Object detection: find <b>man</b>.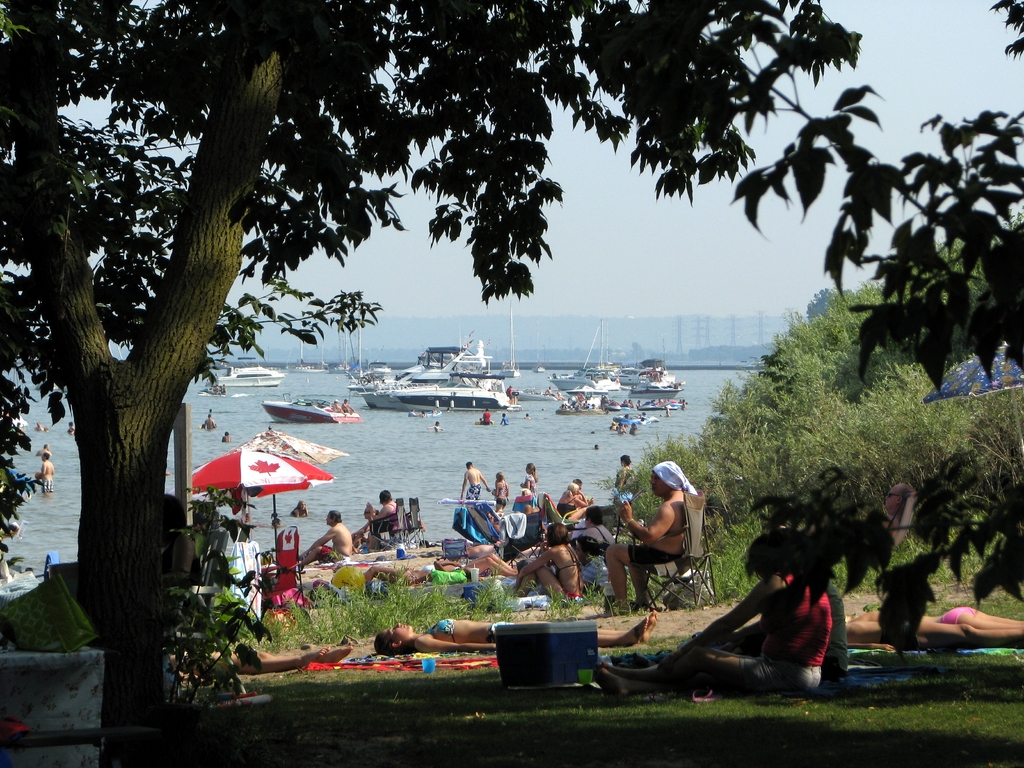
{"left": 543, "top": 386, "right": 558, "bottom": 399}.
